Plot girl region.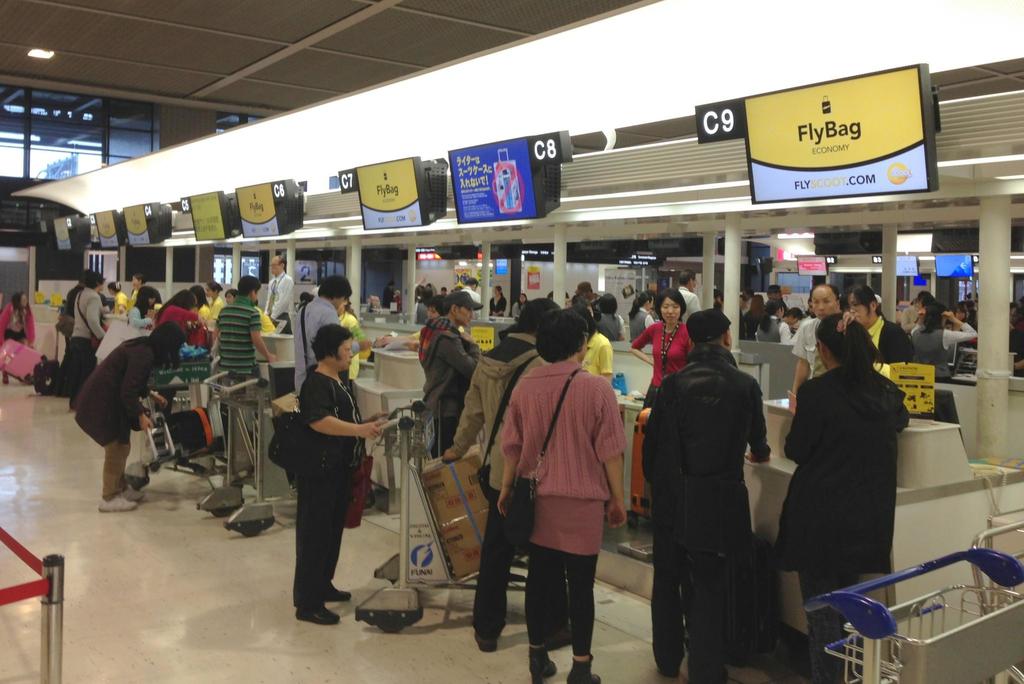
Plotted at BBox(108, 282, 129, 313).
